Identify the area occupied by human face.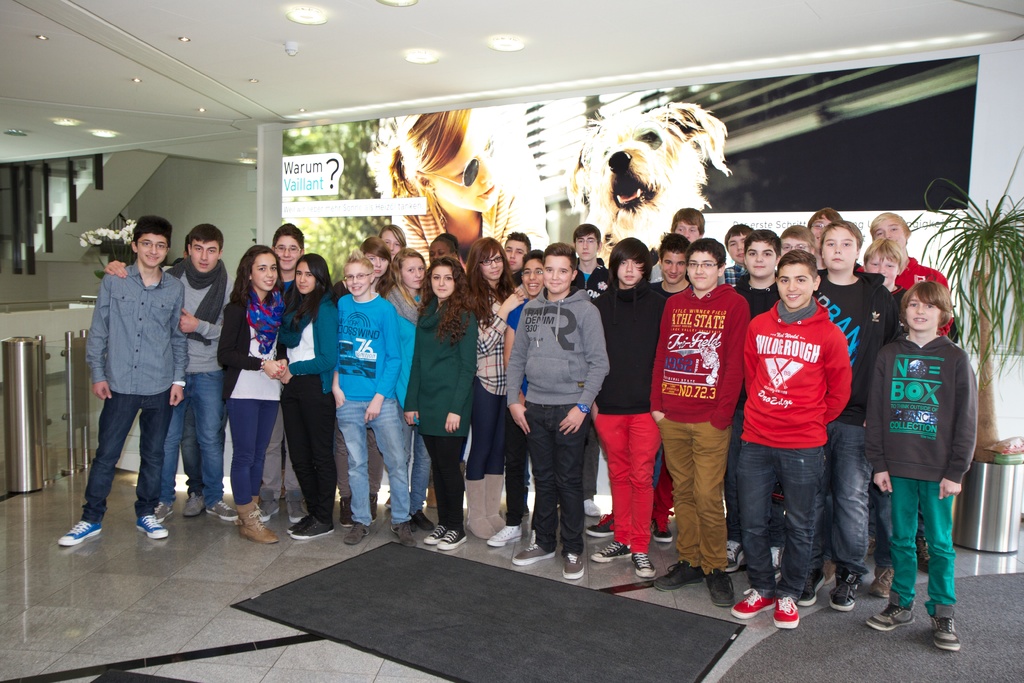
Area: bbox=(689, 249, 717, 290).
